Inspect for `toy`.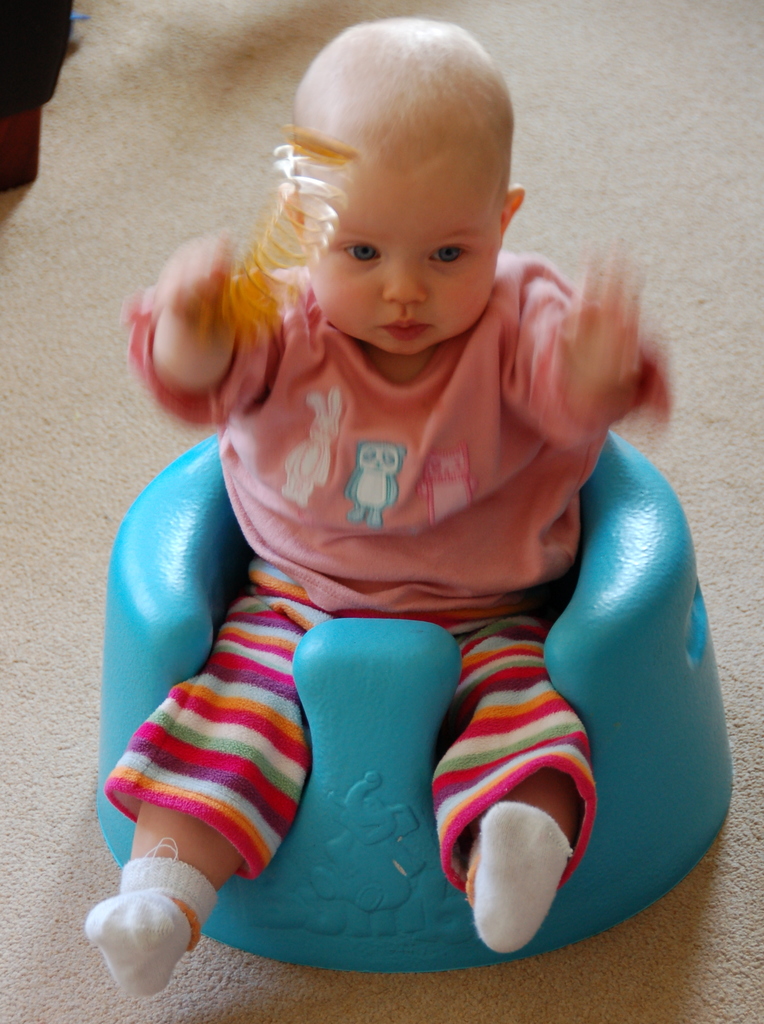
Inspection: [79, 424, 737, 963].
